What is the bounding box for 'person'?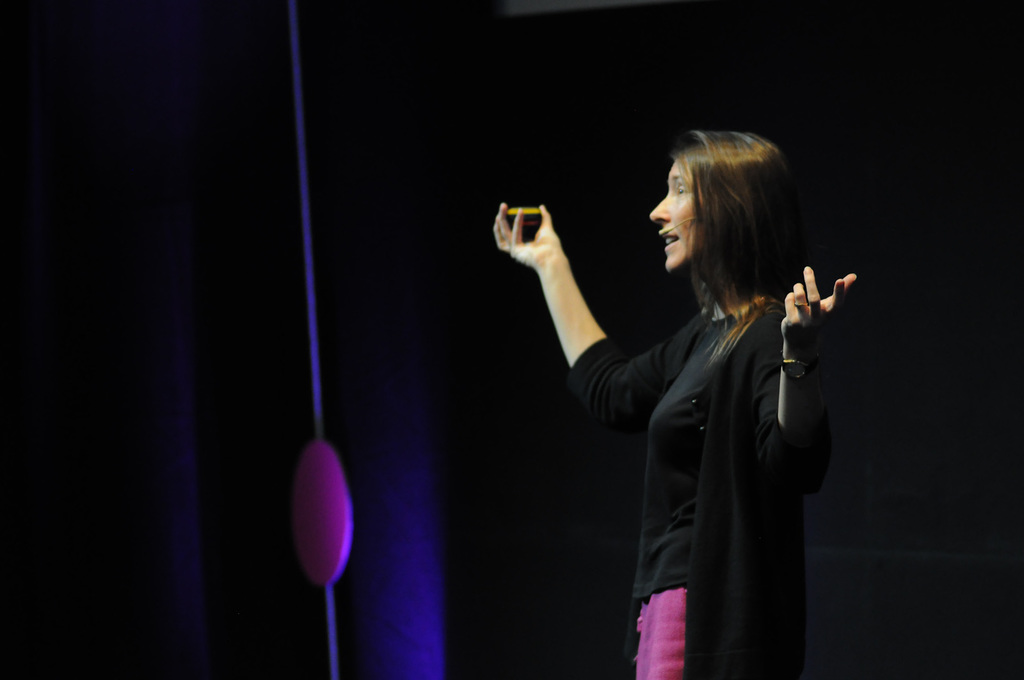
left=532, top=127, right=846, bottom=672.
